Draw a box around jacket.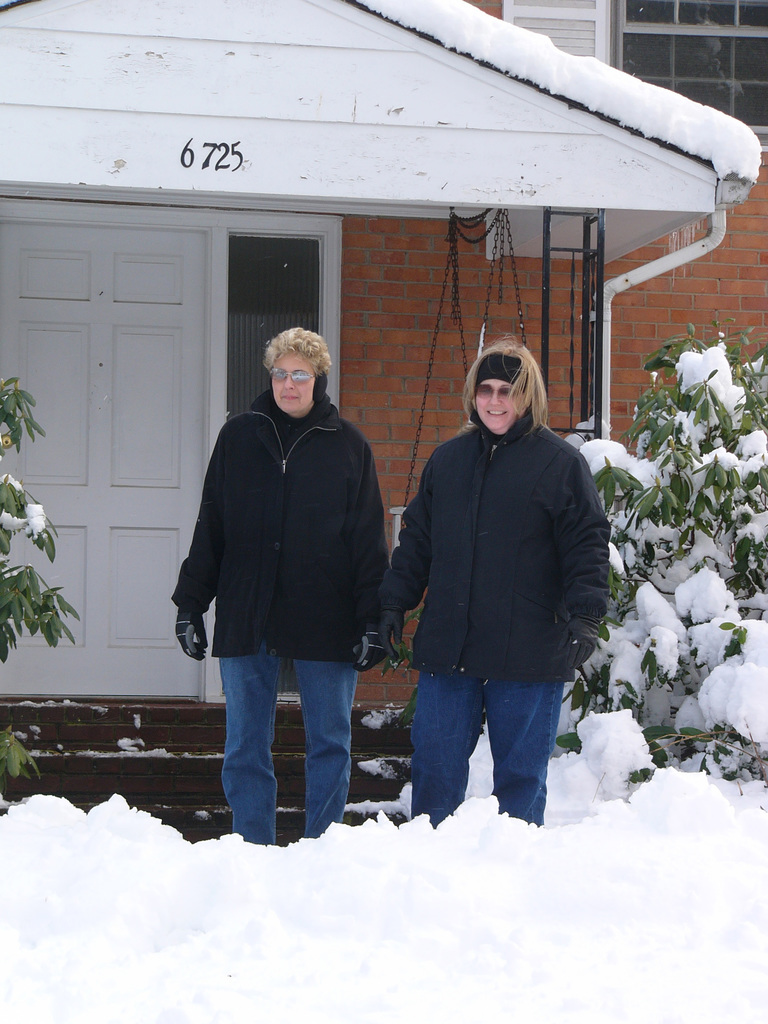
l=380, t=412, r=614, b=693.
